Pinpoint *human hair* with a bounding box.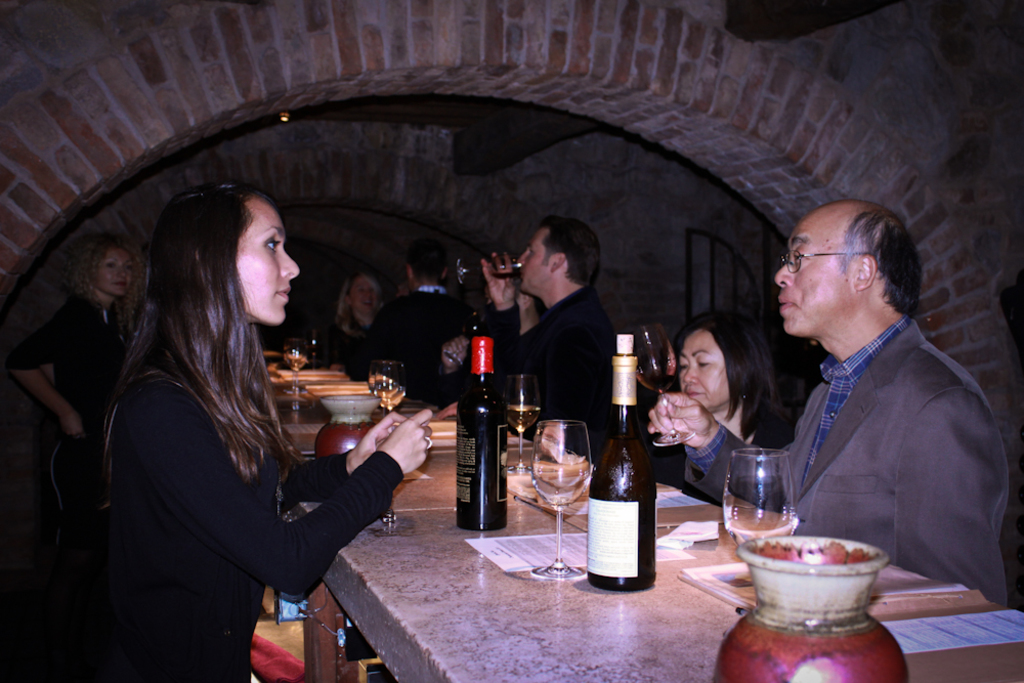
[left=56, top=223, right=150, bottom=323].
